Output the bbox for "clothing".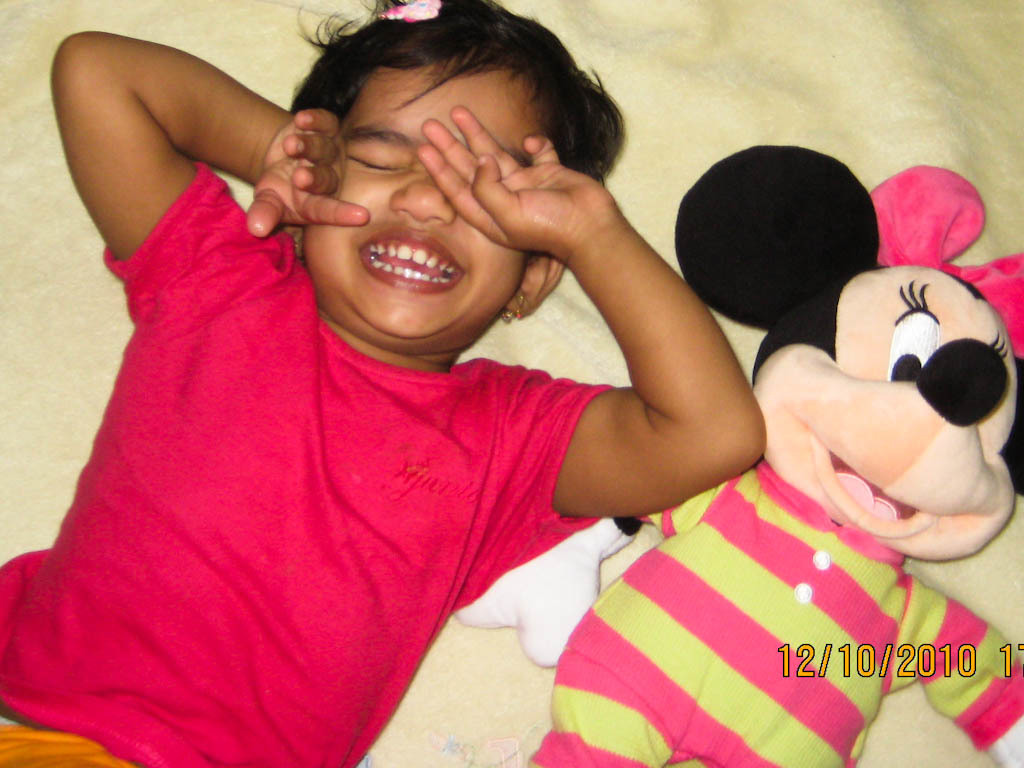
<box>526,446,1023,767</box>.
